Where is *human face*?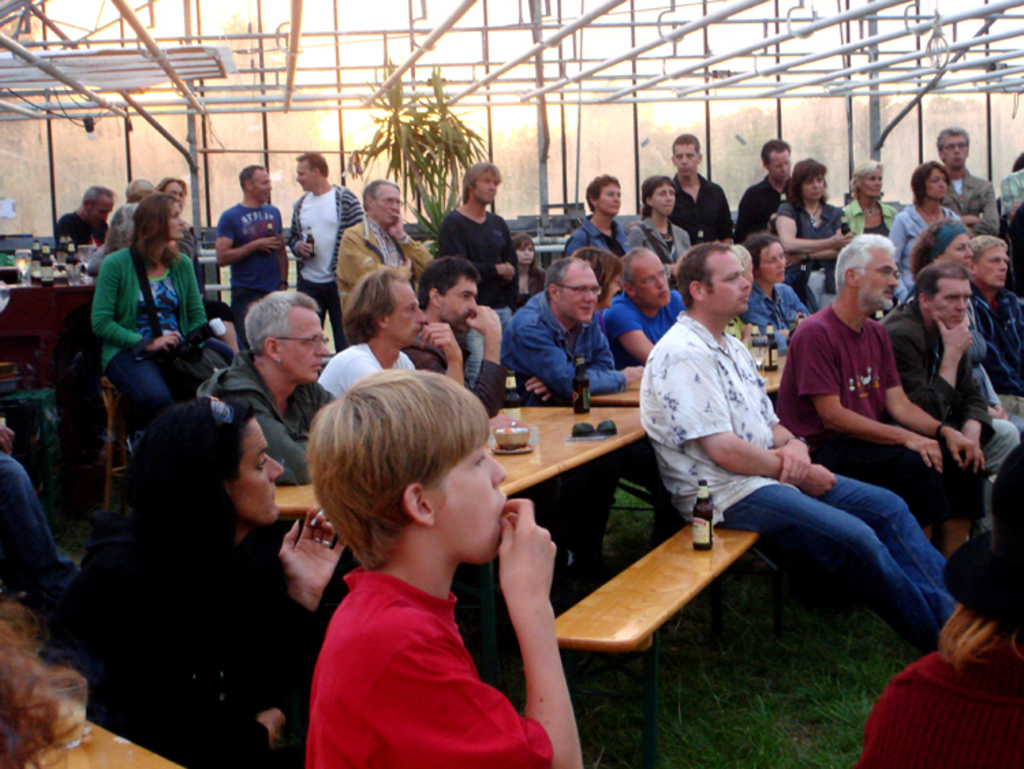
x1=86, y1=195, x2=117, y2=224.
